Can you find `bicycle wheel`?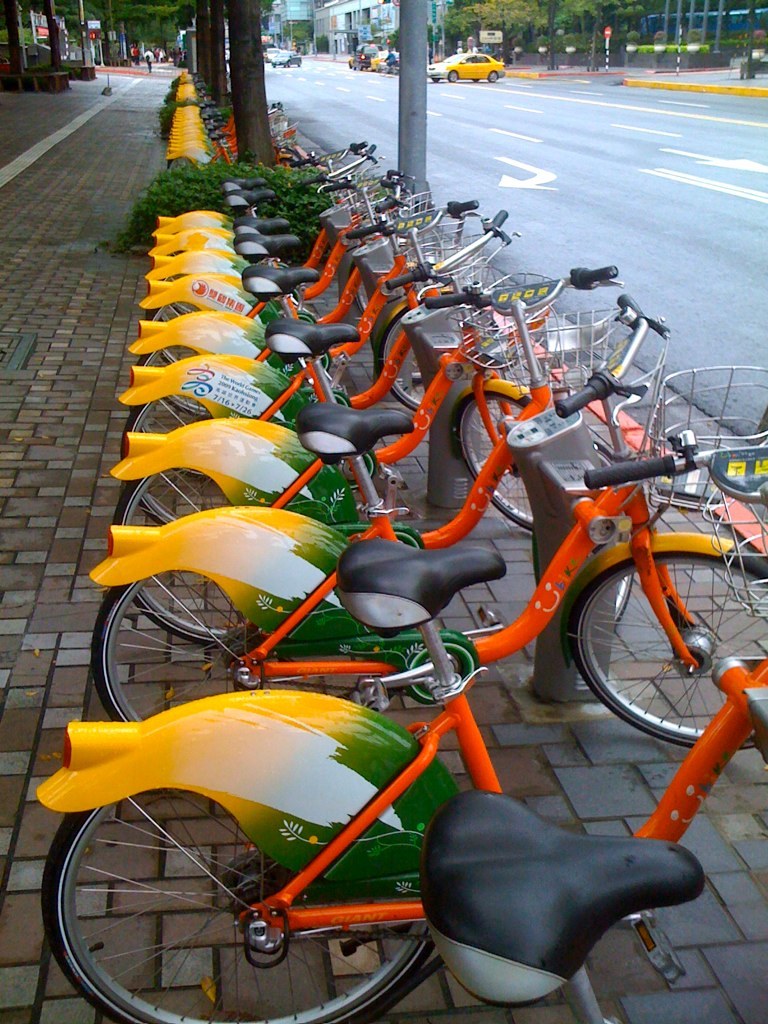
Yes, bounding box: crop(39, 776, 446, 1007).
